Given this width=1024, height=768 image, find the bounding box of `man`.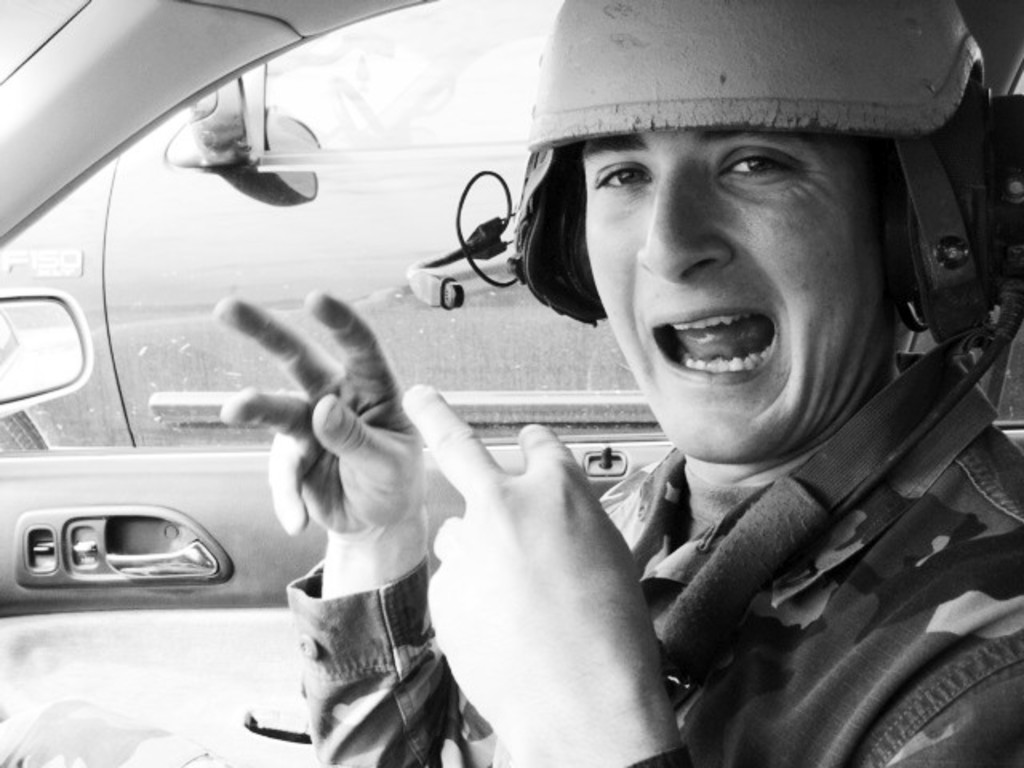
(296,24,1023,747).
